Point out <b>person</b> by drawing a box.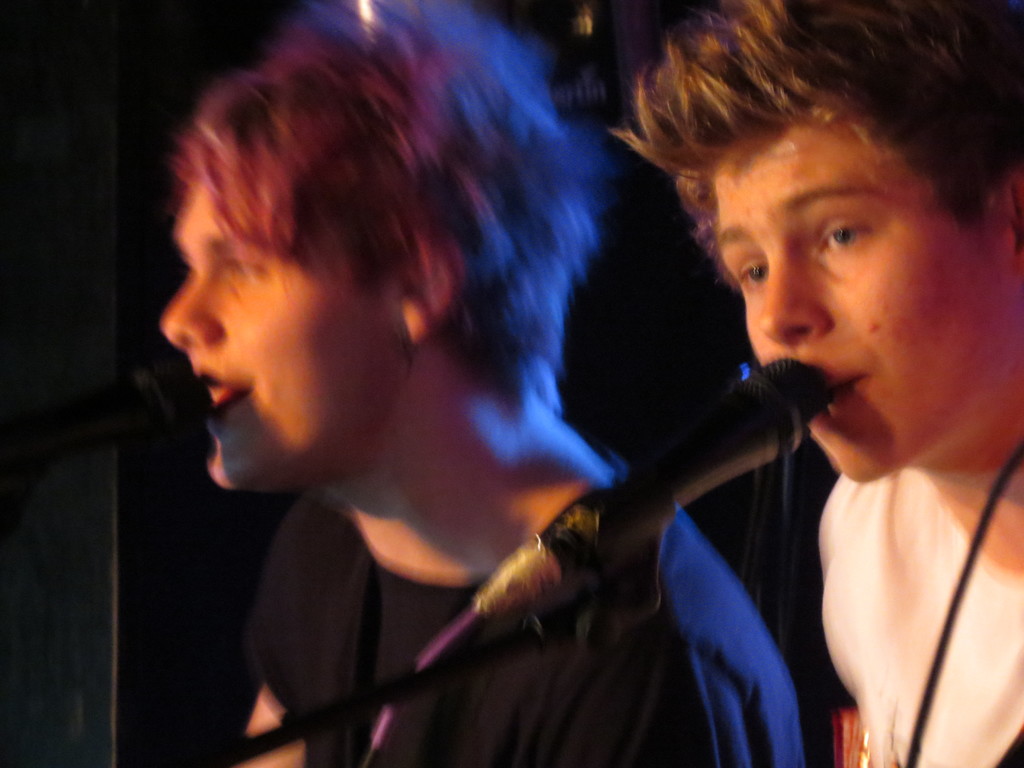
box(124, 44, 815, 767).
